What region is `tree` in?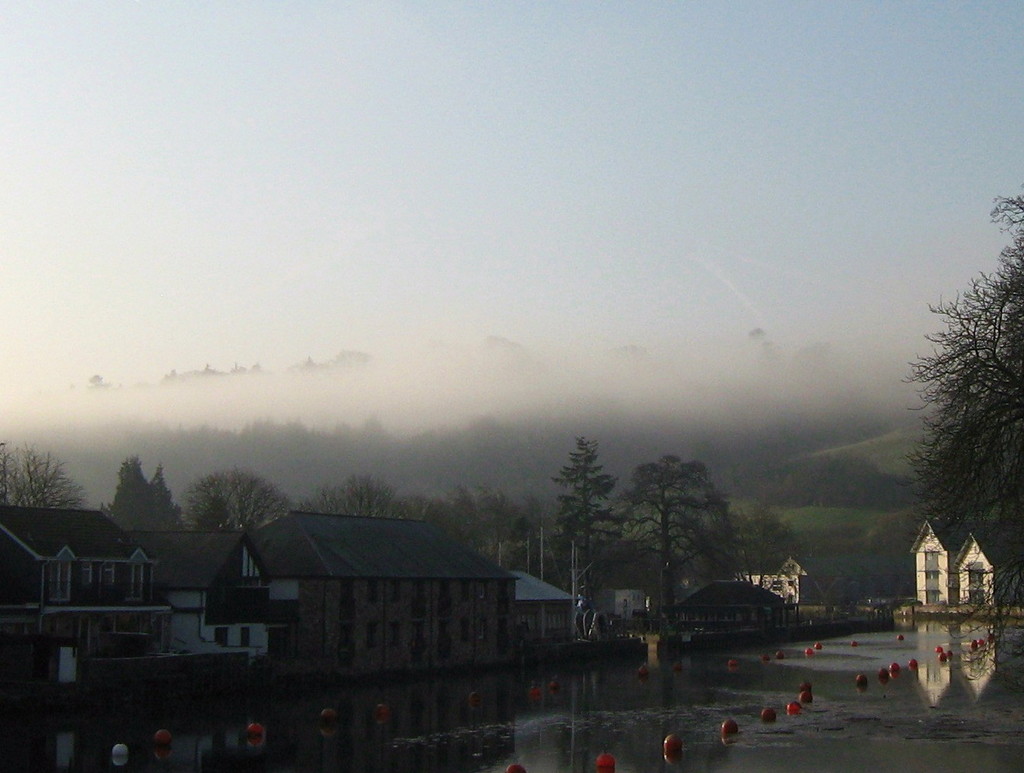
(104, 450, 178, 541).
